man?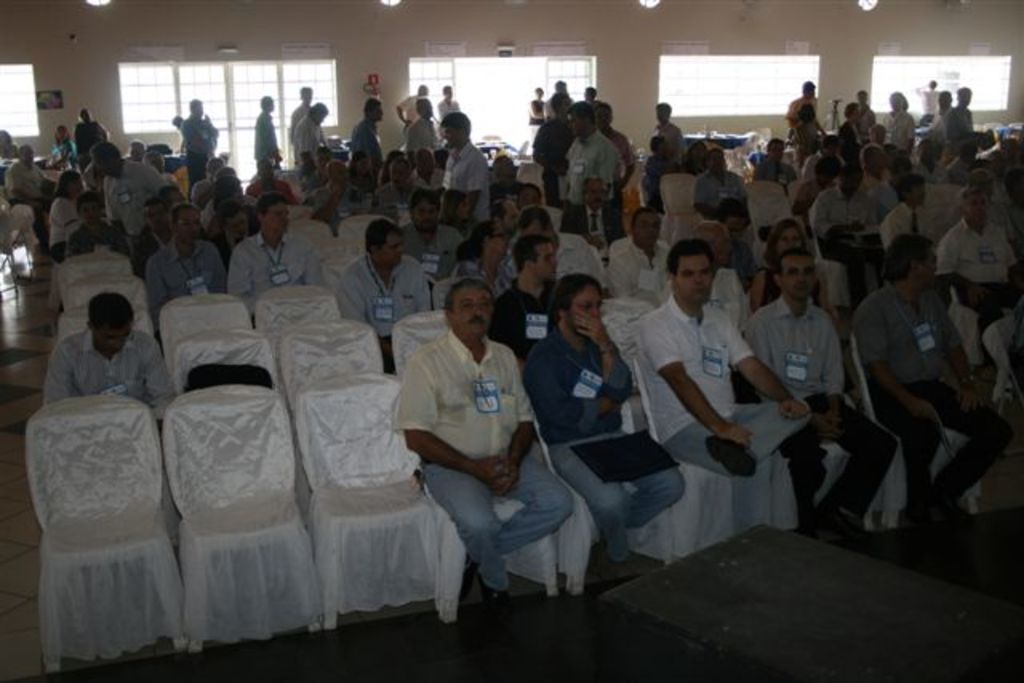
region(858, 88, 874, 130)
